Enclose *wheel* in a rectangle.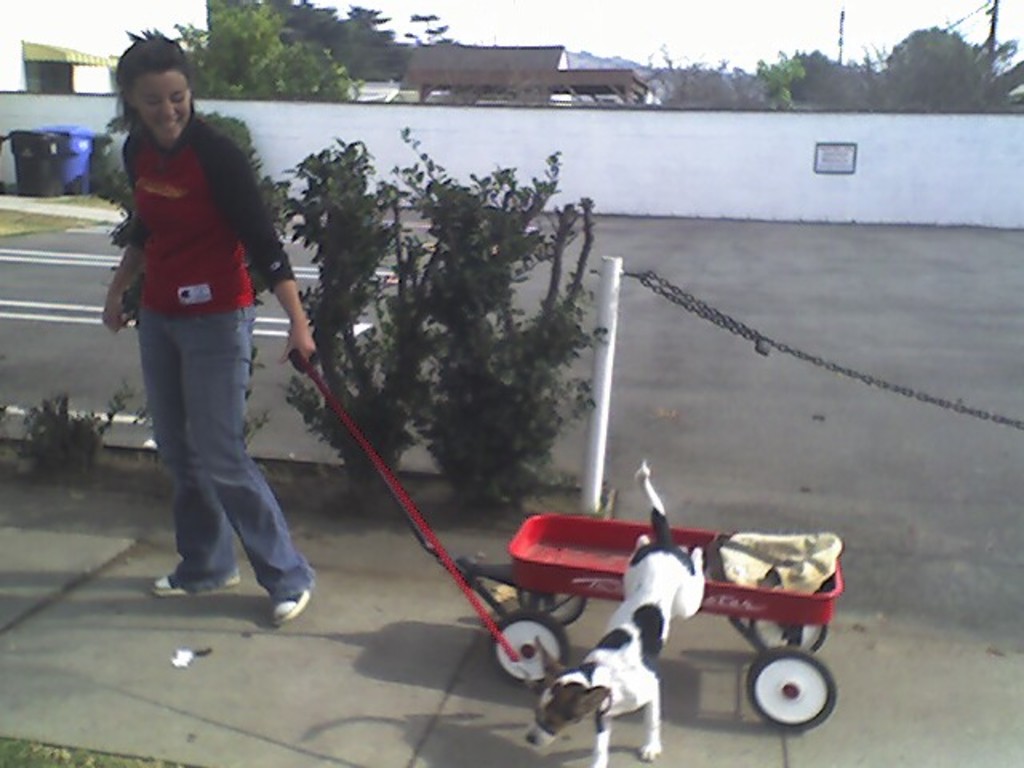
Rect(747, 605, 826, 656).
